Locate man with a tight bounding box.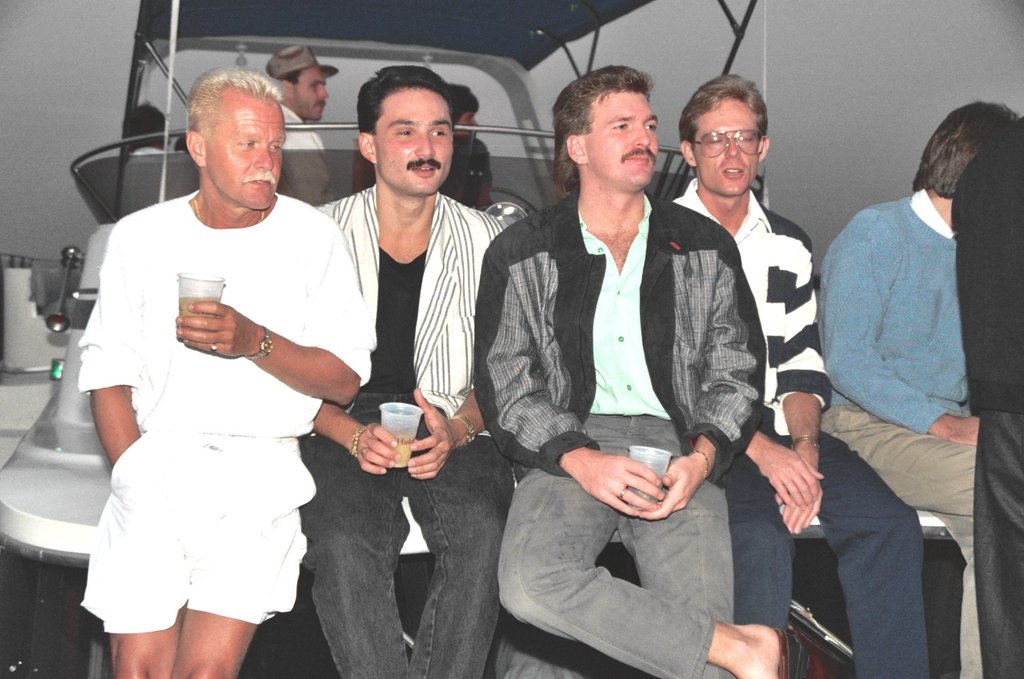
l=816, t=98, r=997, b=678.
